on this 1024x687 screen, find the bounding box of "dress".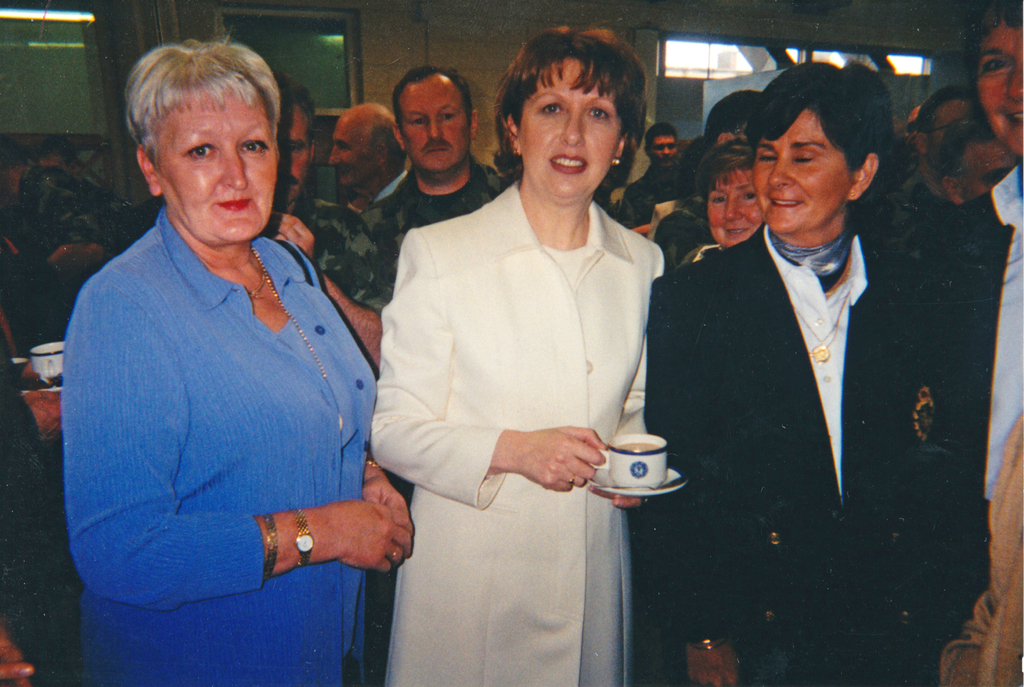
Bounding box: <bbox>374, 184, 673, 686</bbox>.
